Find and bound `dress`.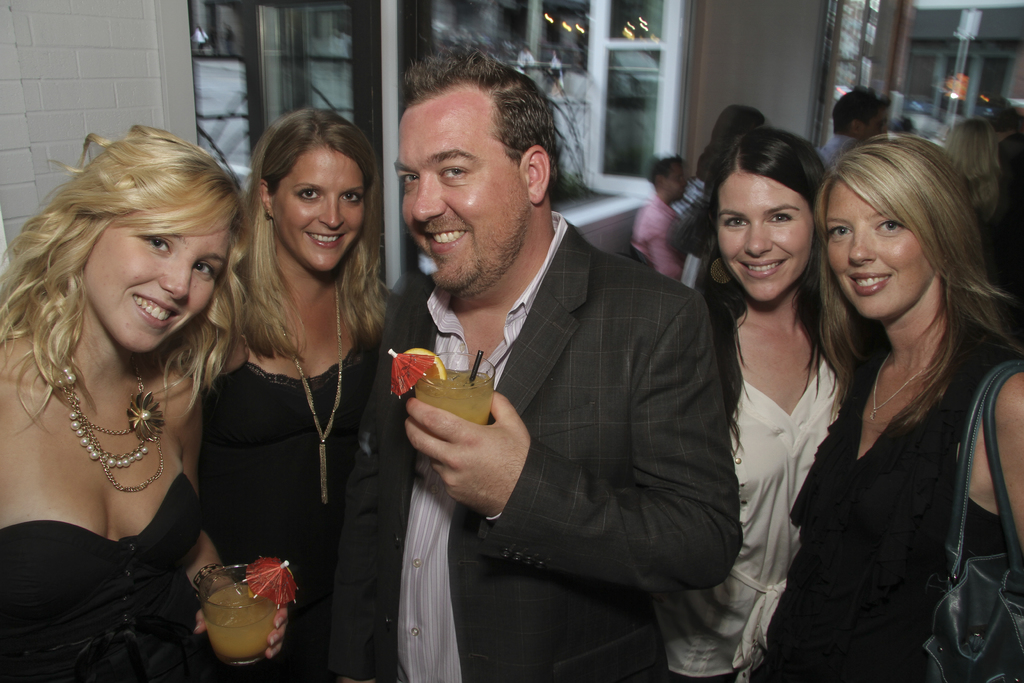
Bound: rect(750, 354, 1023, 682).
